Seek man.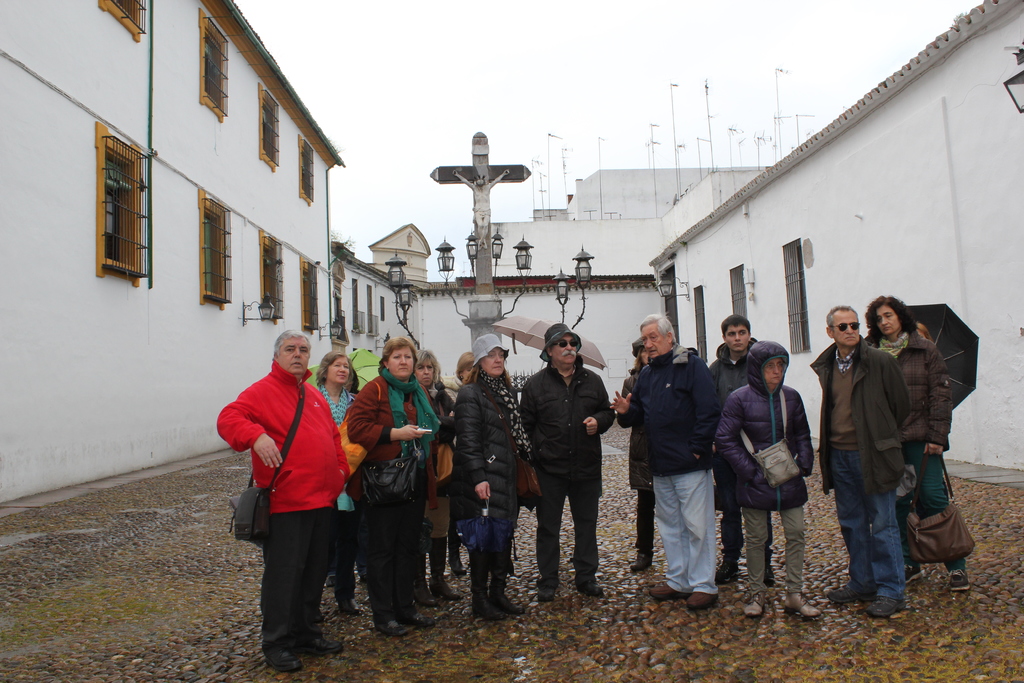
<box>808,300,911,621</box>.
